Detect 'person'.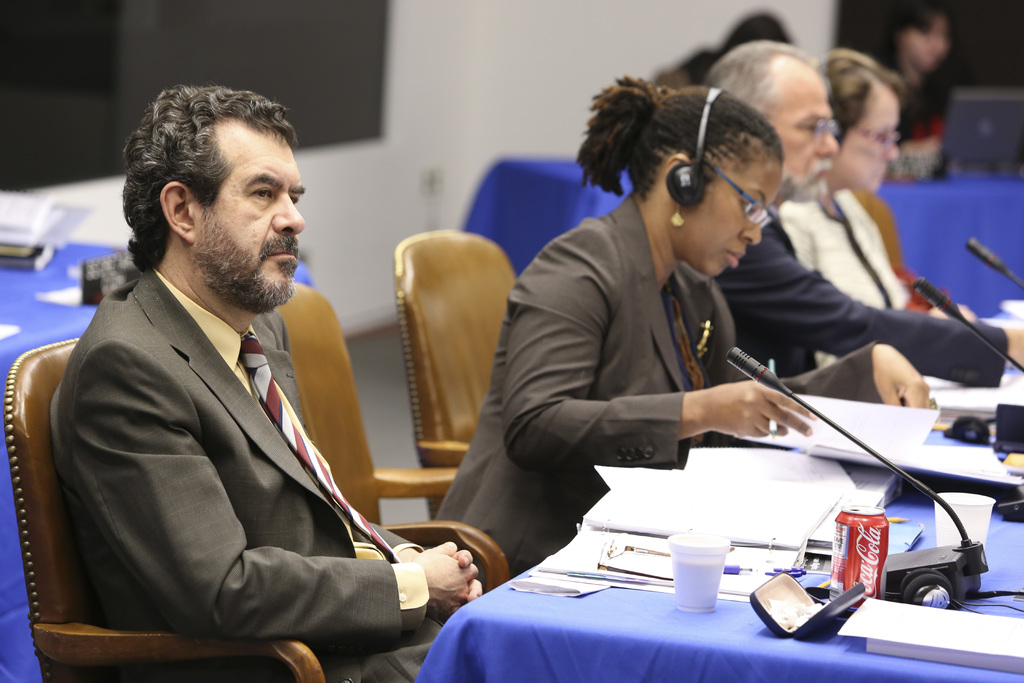
Detected at left=694, top=40, right=1023, bottom=379.
